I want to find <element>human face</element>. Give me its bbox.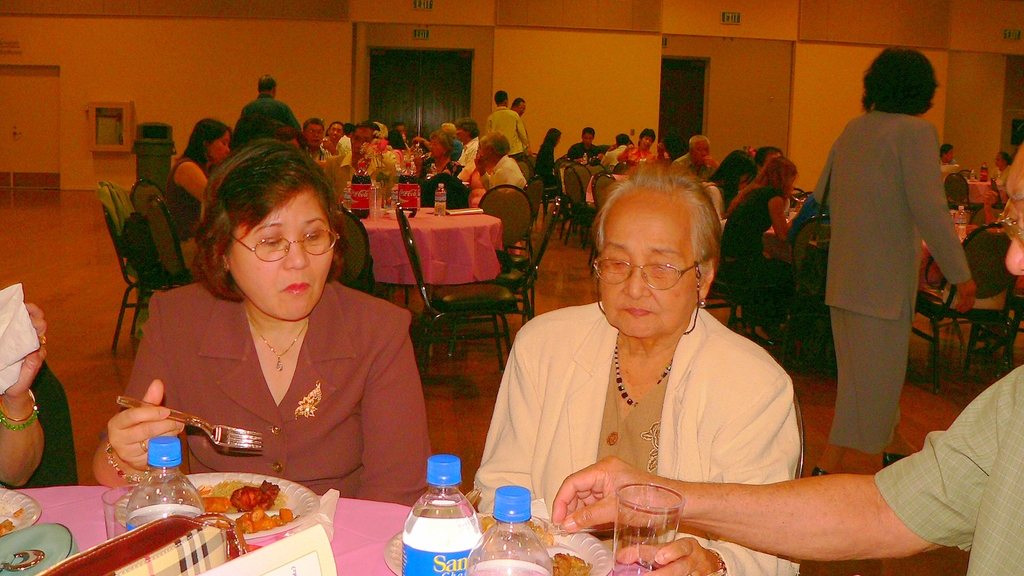
[left=429, top=138, right=445, bottom=160].
